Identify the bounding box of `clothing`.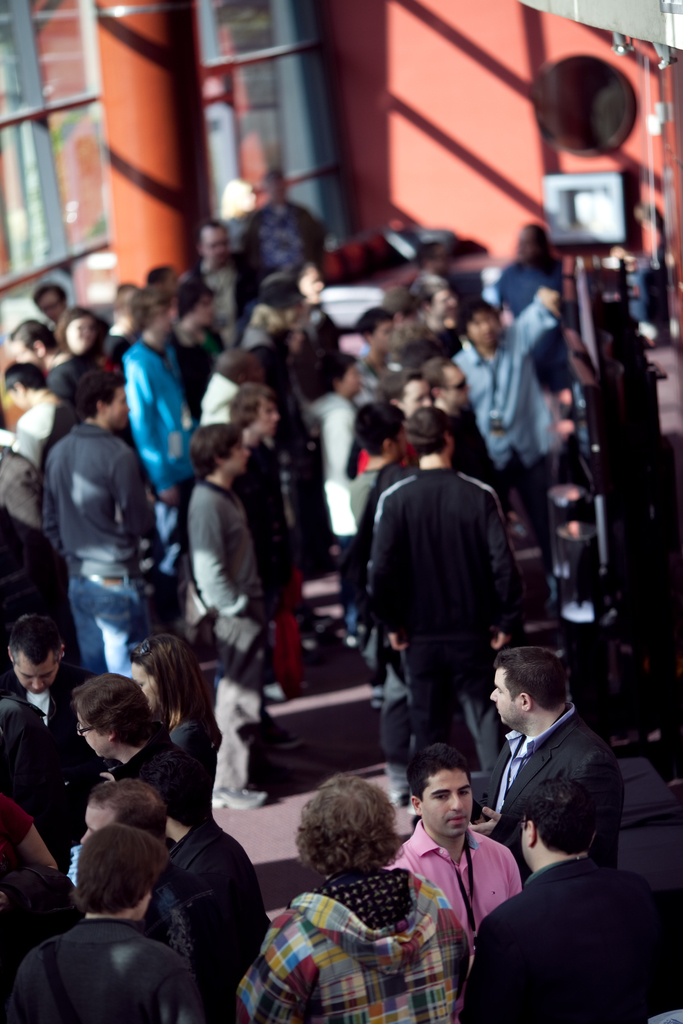
l=337, t=461, r=498, b=736.
